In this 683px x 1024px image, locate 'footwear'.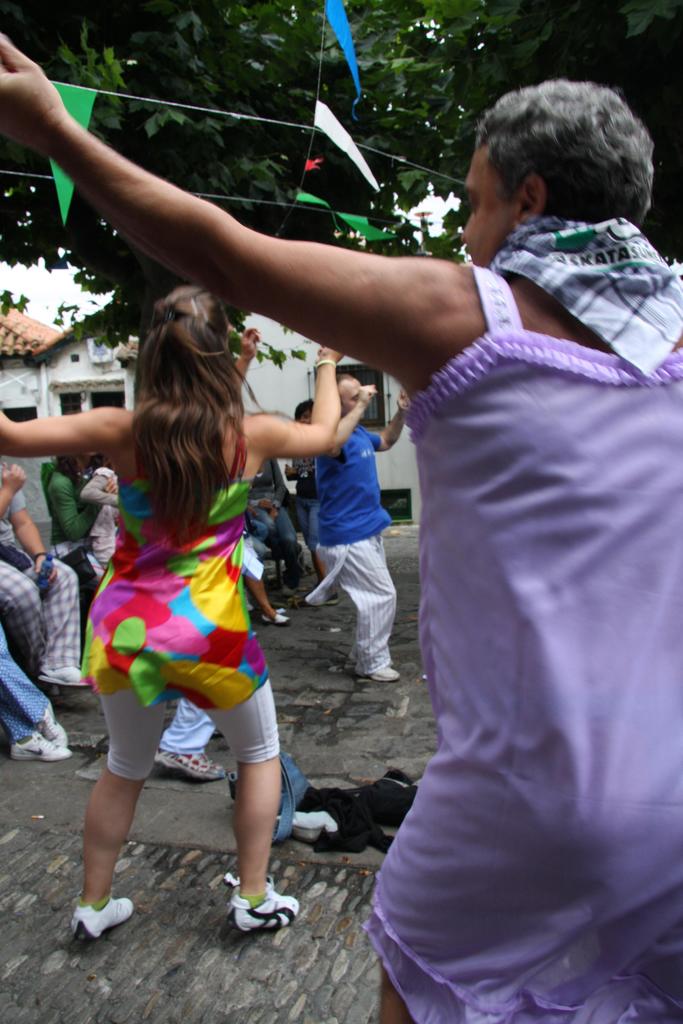
Bounding box: [357, 667, 395, 683].
